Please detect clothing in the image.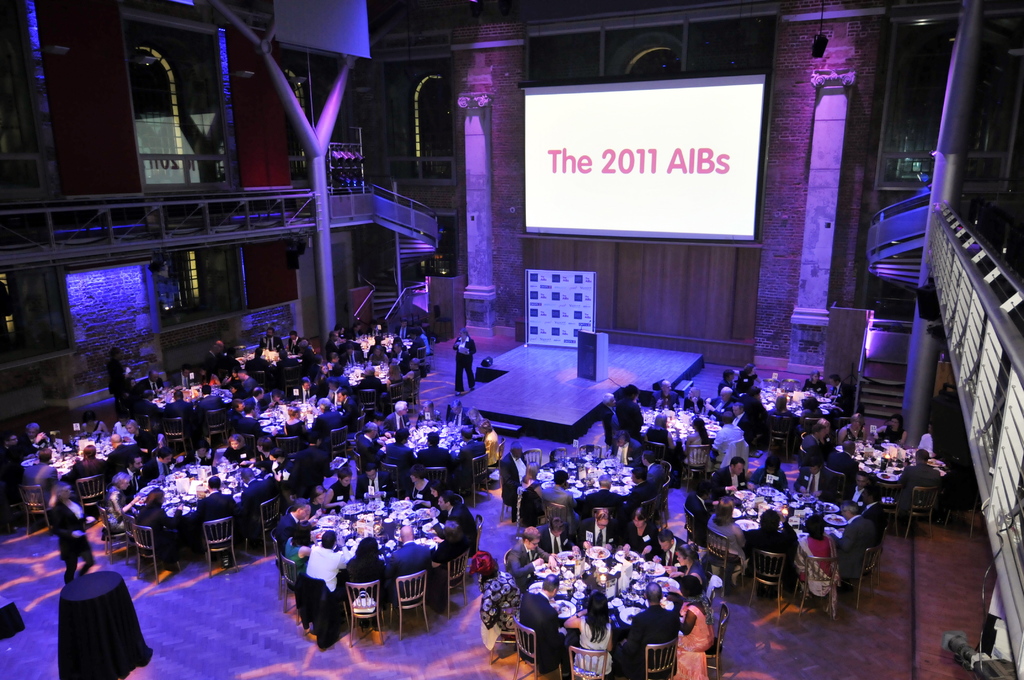
BBox(69, 457, 109, 493).
